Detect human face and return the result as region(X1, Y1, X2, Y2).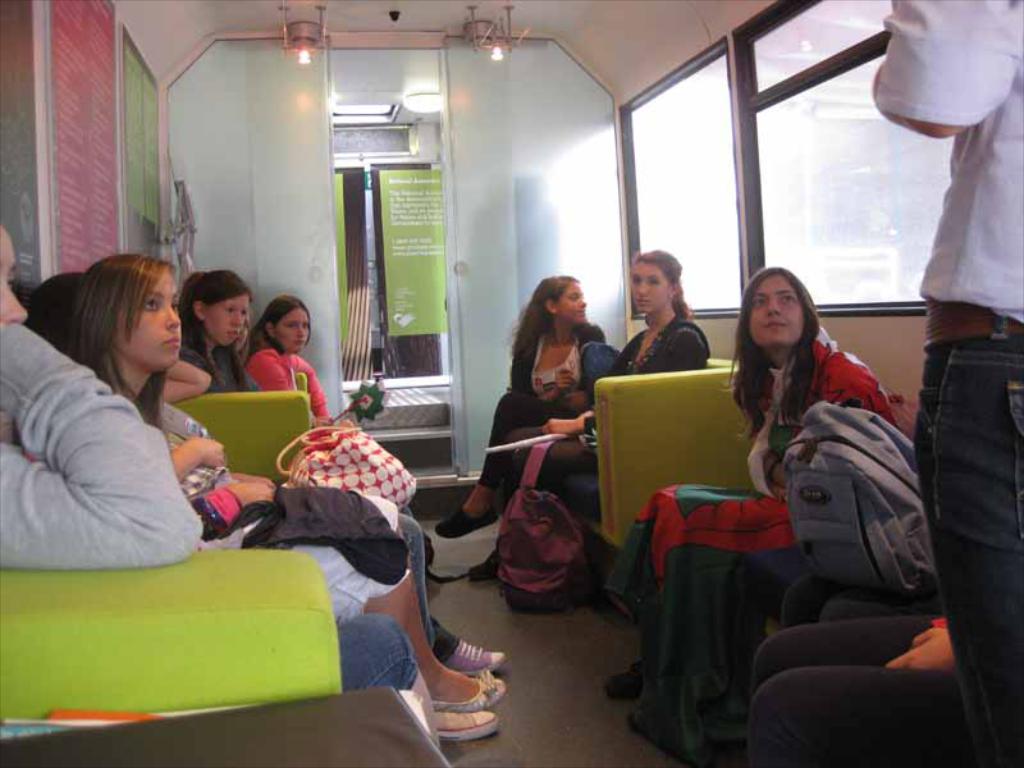
region(122, 266, 183, 370).
